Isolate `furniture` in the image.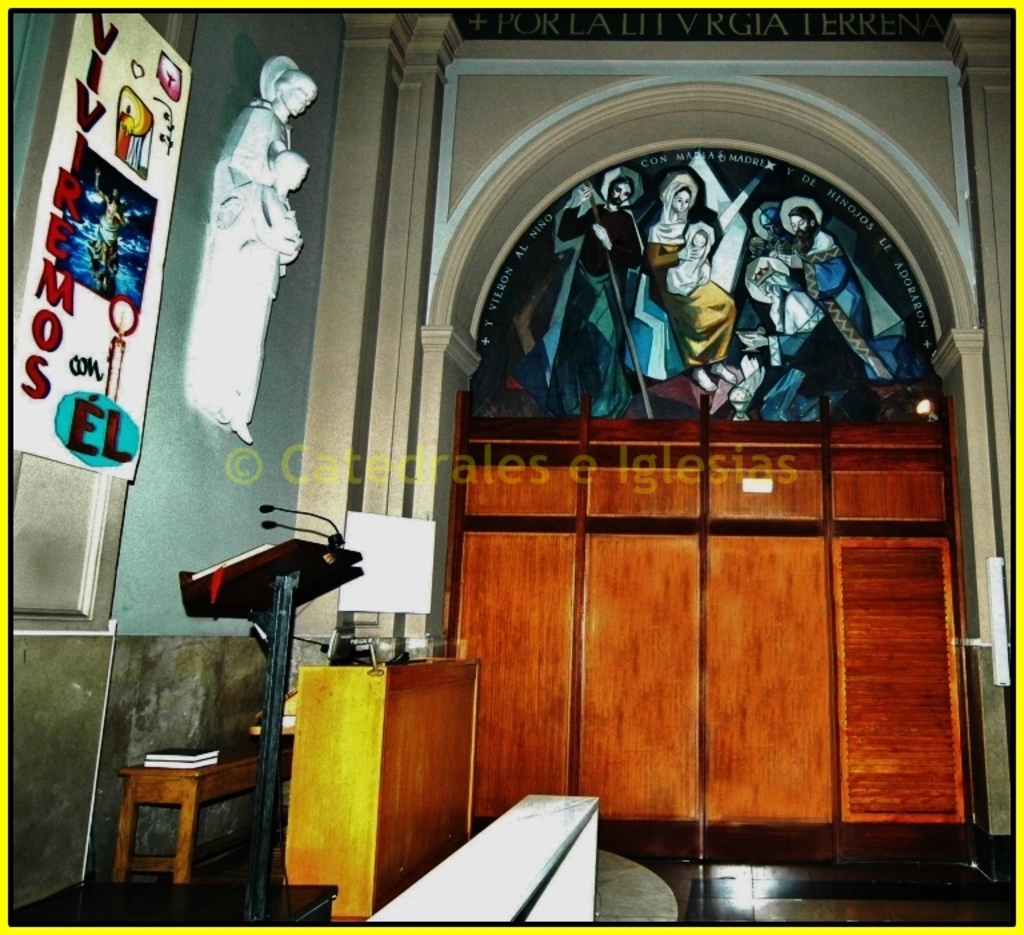
Isolated region: 115, 740, 291, 888.
